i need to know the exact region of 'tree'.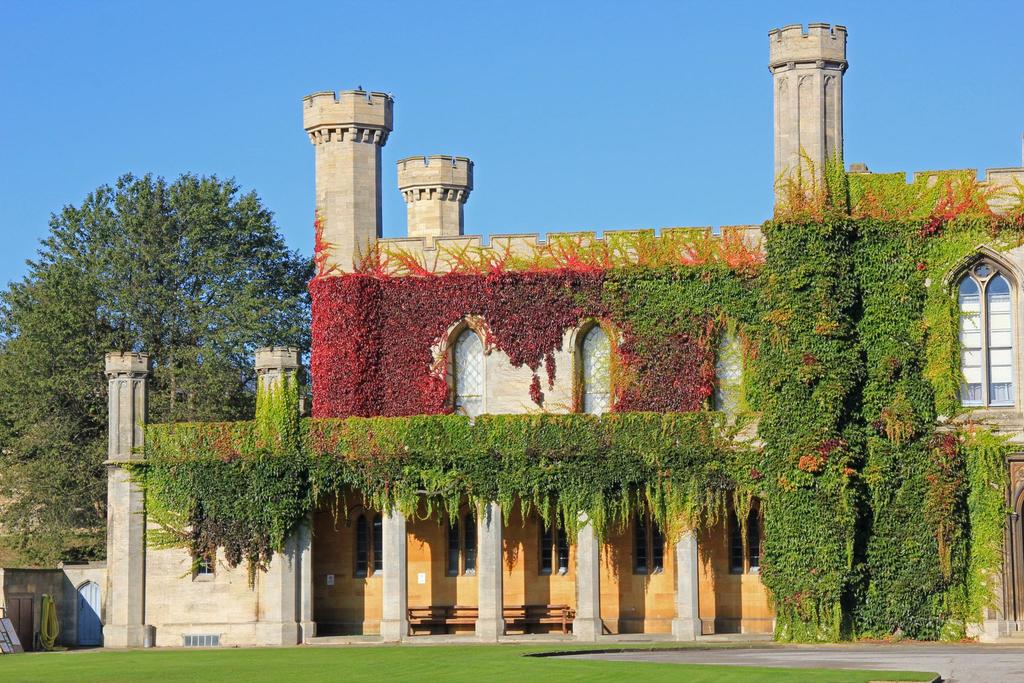
Region: bbox=[40, 164, 296, 419].
